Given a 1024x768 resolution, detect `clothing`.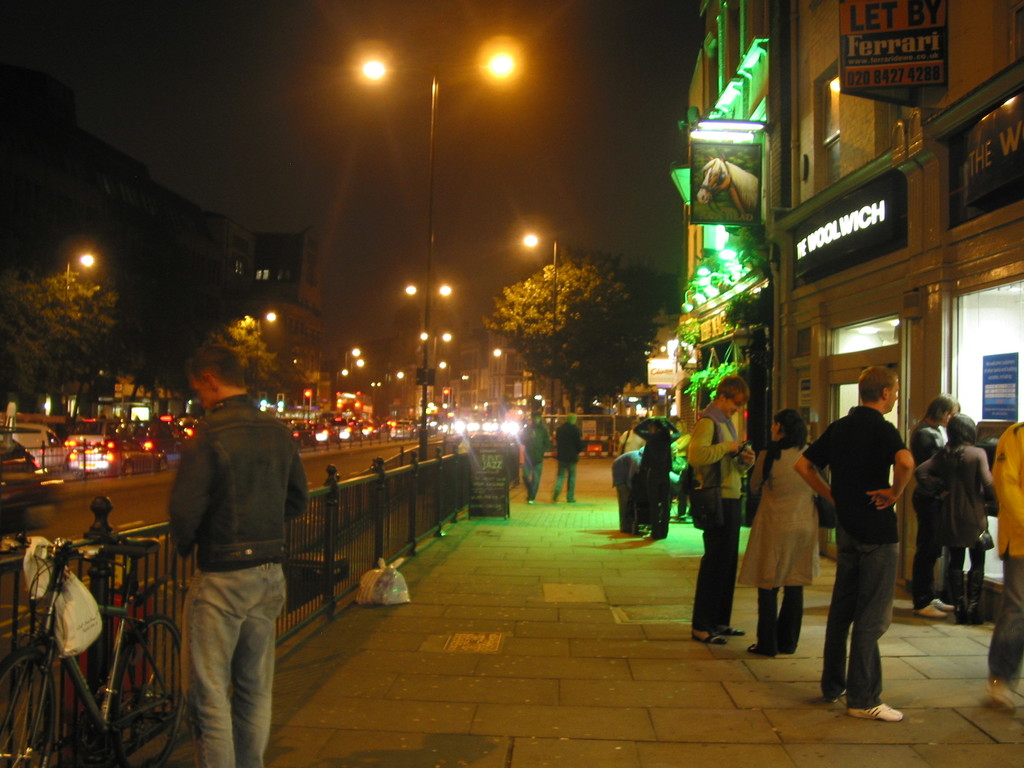
x1=737 y1=436 x2=816 y2=653.
